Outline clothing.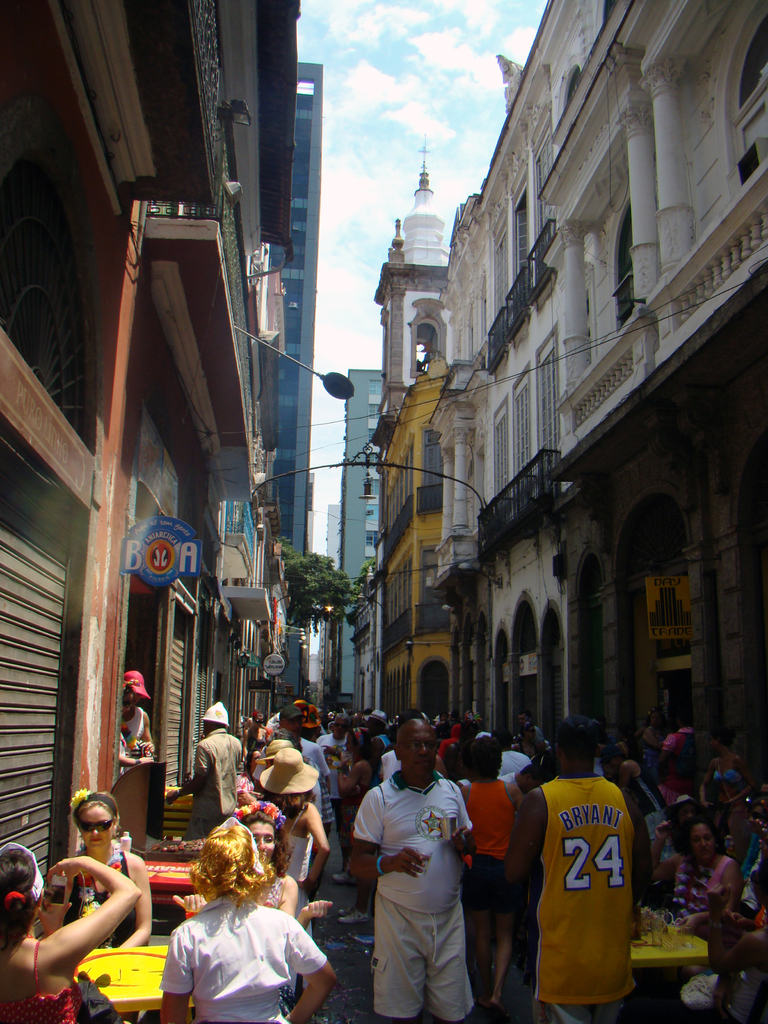
Outline: <box>122,703,148,776</box>.
